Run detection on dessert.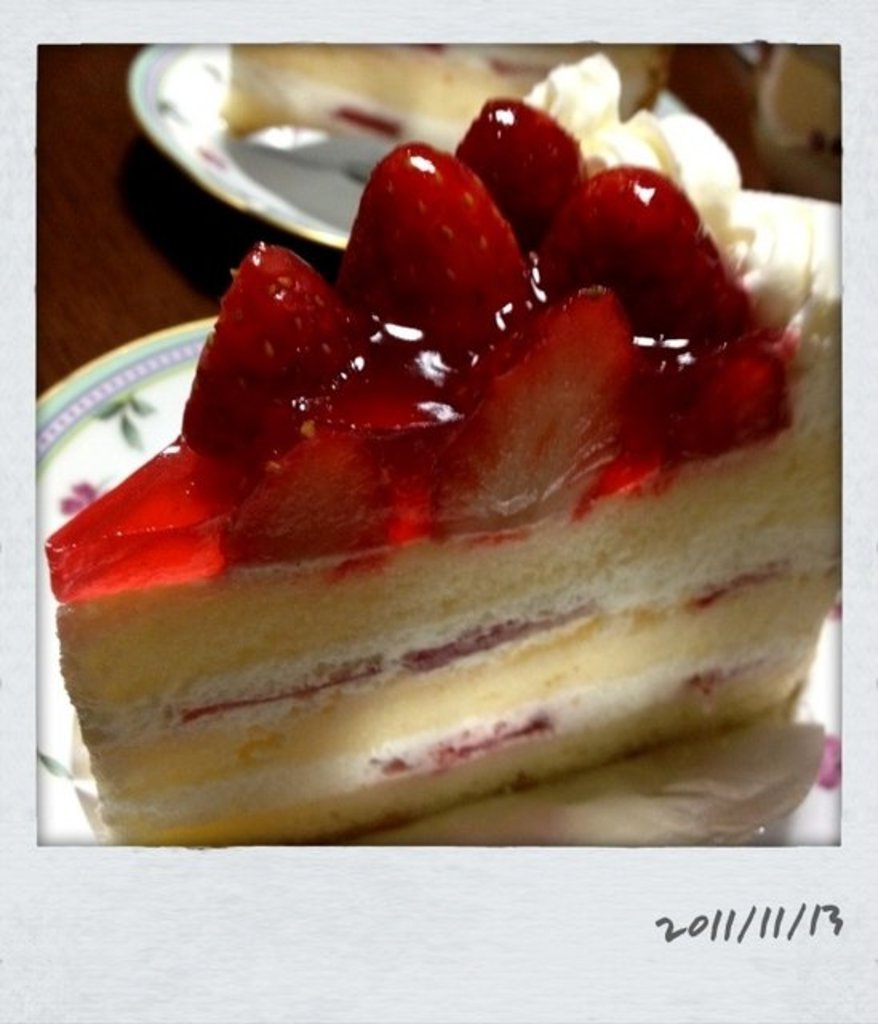
Result: (48,96,840,848).
